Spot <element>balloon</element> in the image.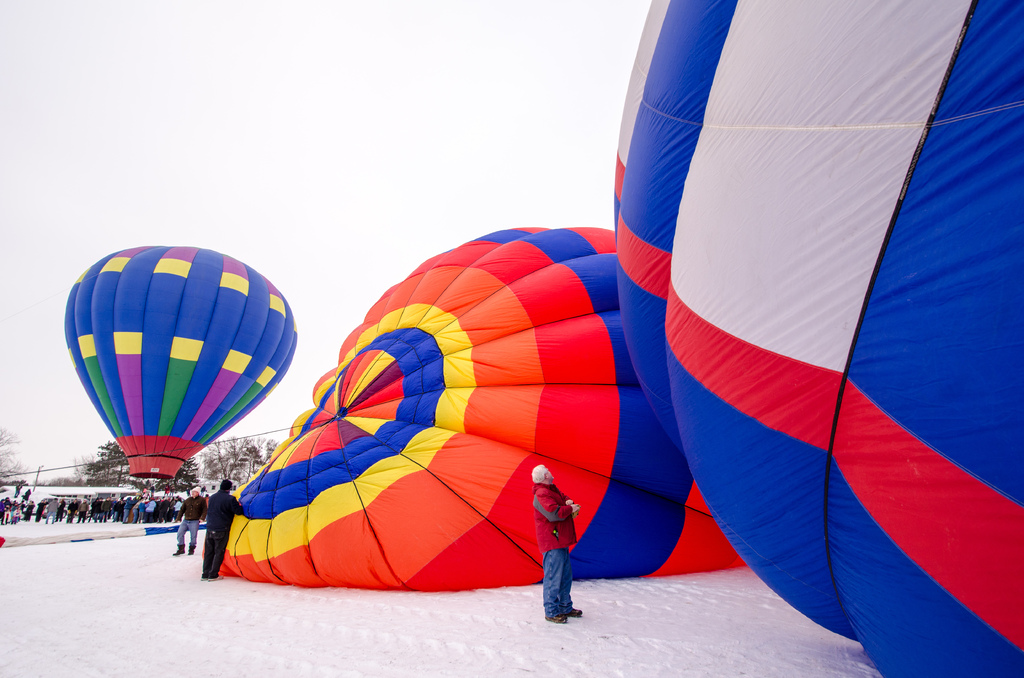
<element>balloon</element> found at left=614, top=0, right=1023, bottom=677.
